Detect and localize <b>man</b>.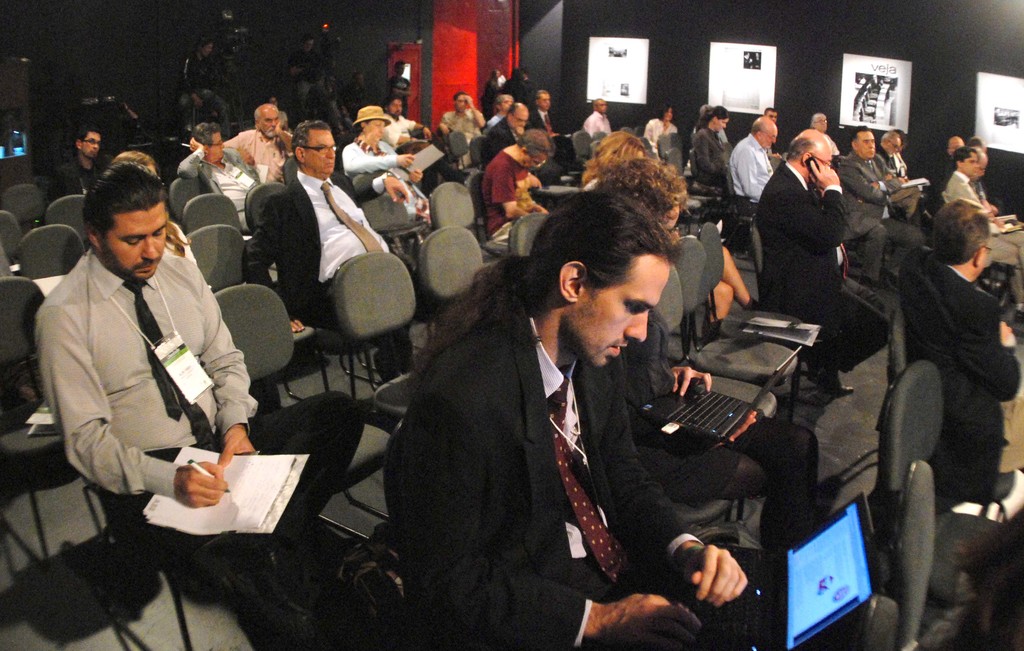
Localized at bbox=(36, 161, 366, 650).
